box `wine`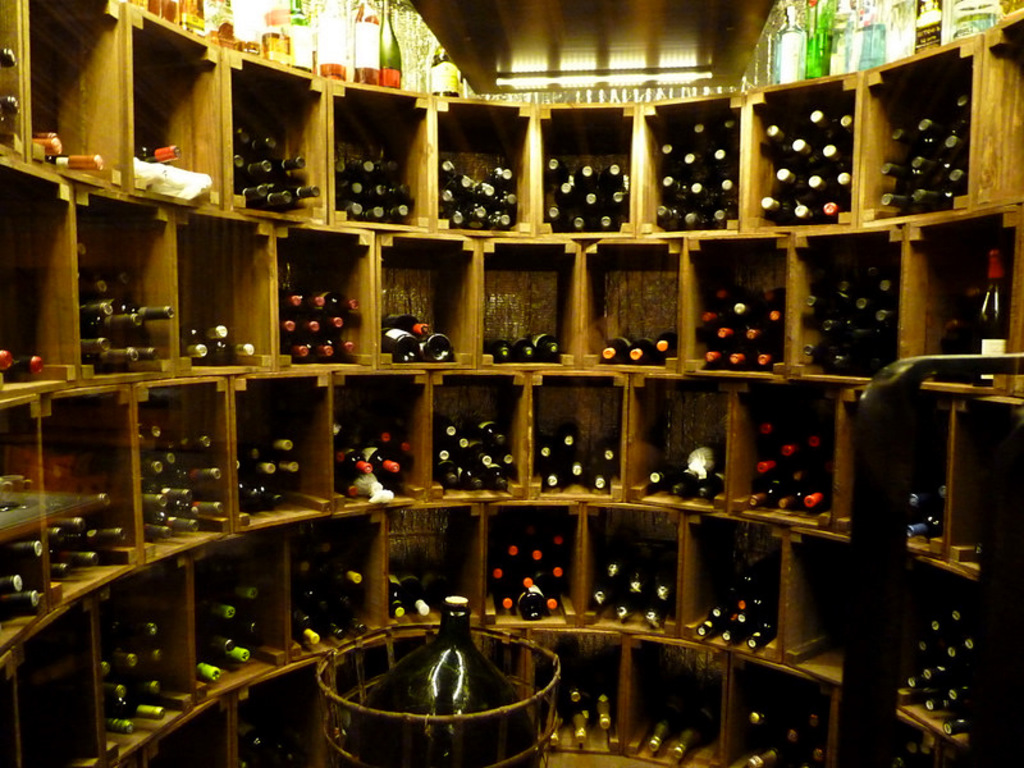
[left=512, top=340, right=535, bottom=360]
